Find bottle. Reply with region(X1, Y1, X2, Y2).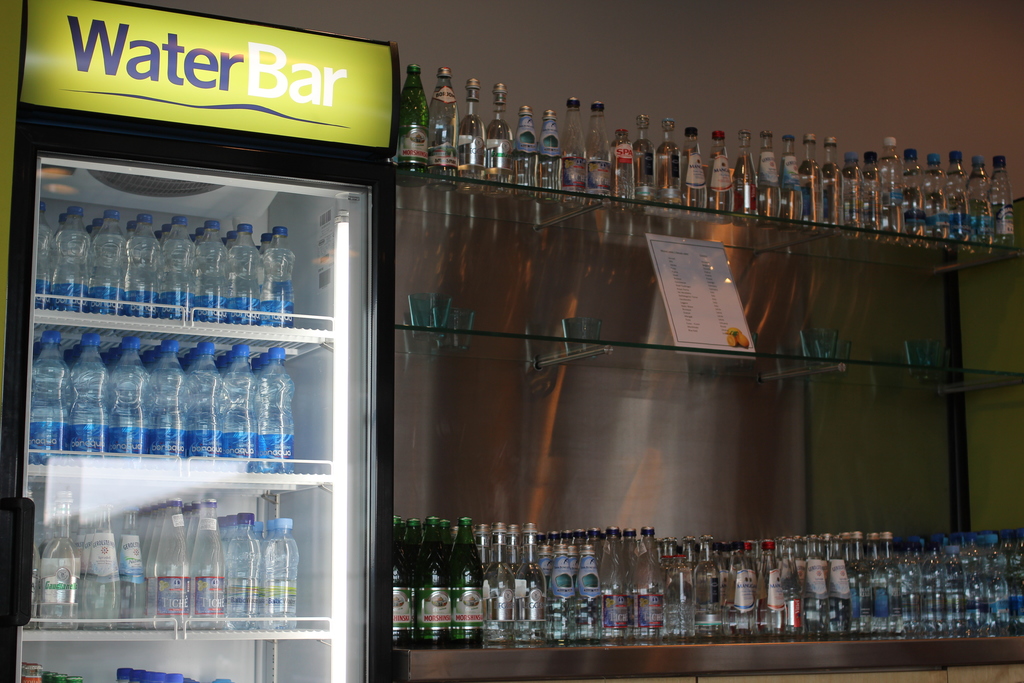
region(156, 495, 194, 629).
